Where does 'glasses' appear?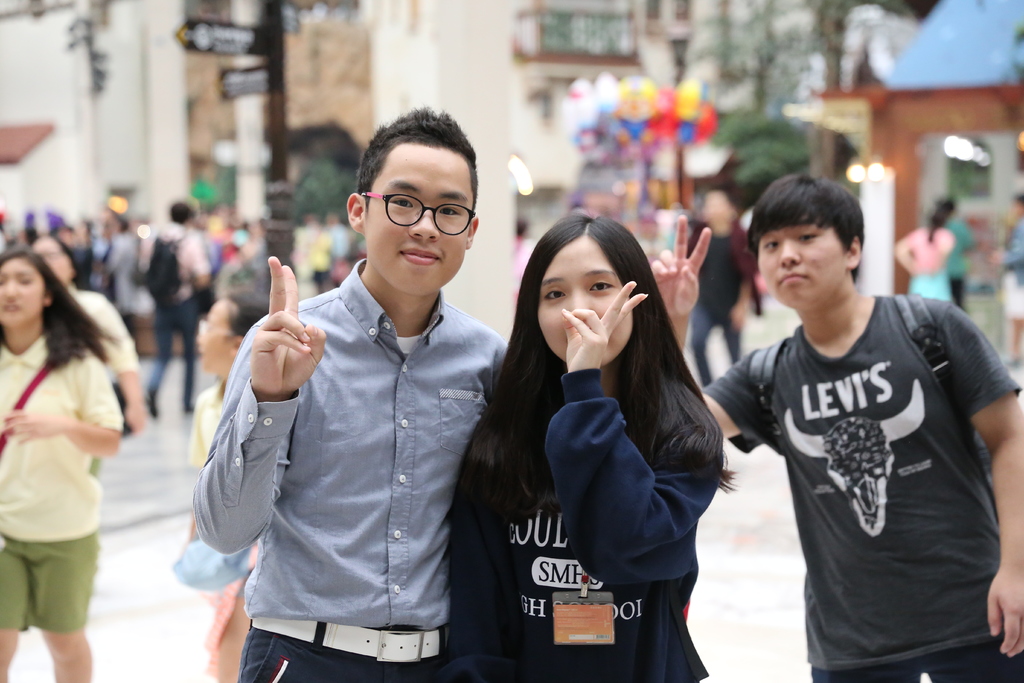
Appears at left=354, top=184, right=473, bottom=241.
